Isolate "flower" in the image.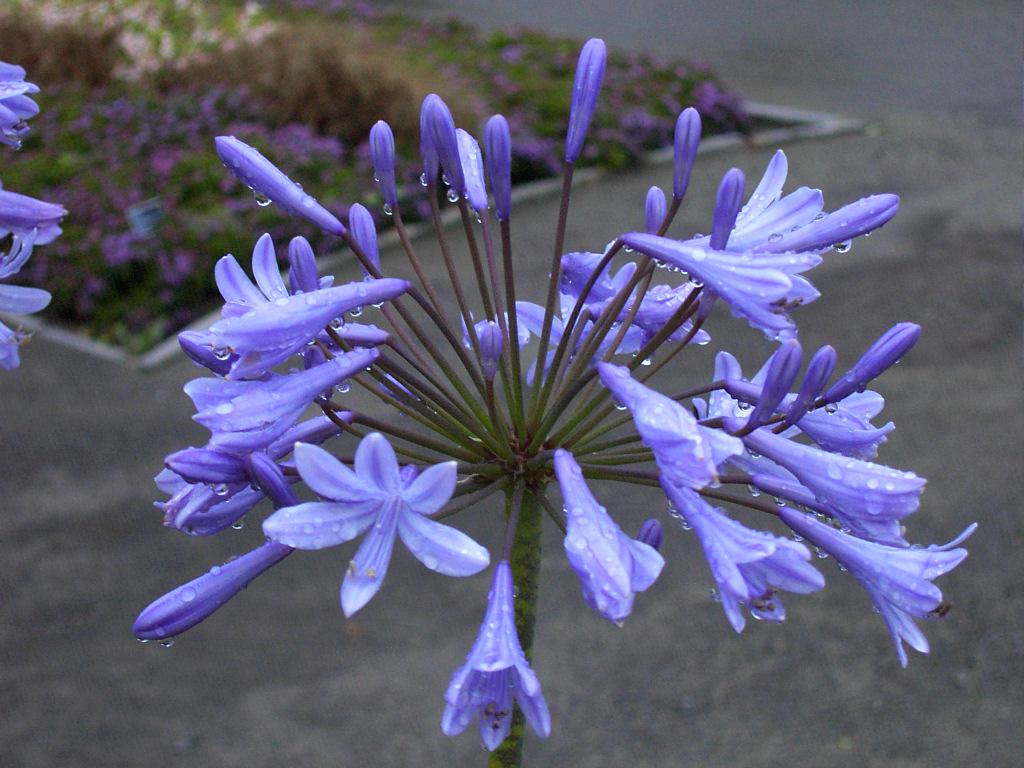
Isolated region: 438/566/552/757.
